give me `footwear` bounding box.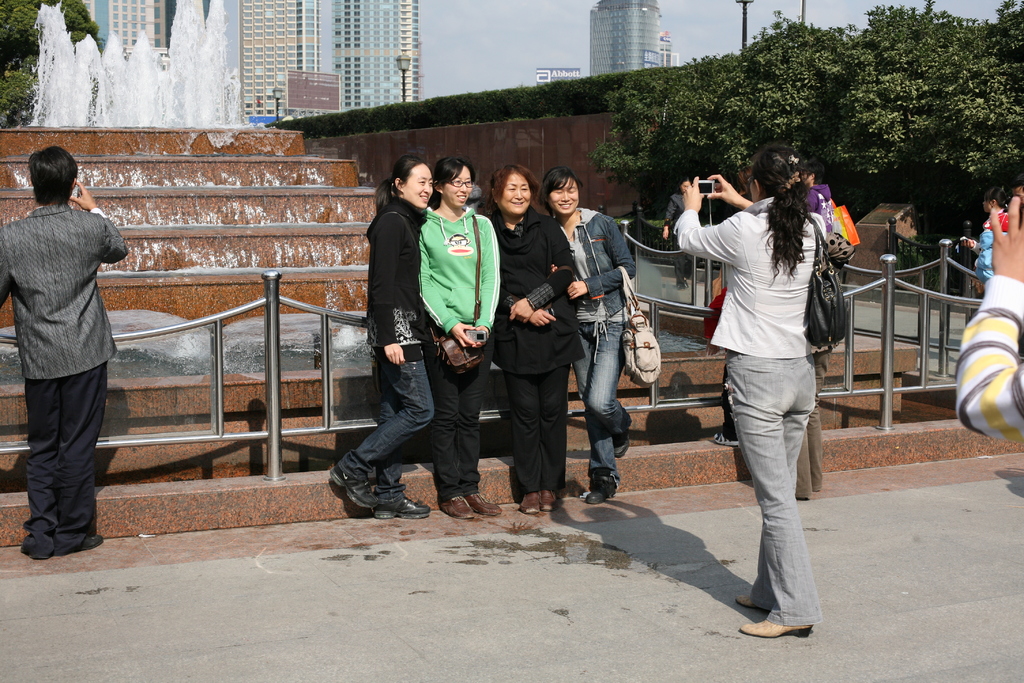
box(612, 413, 633, 454).
